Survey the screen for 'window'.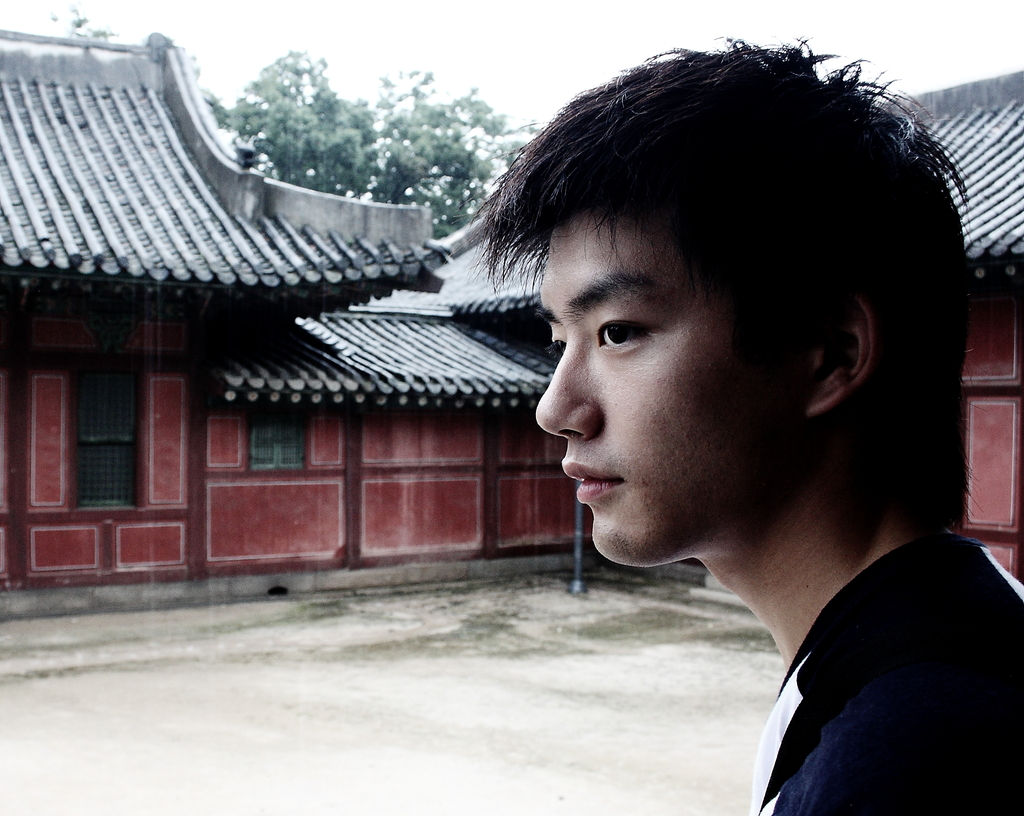
Survey found: {"x1": 242, "y1": 414, "x2": 316, "y2": 478}.
